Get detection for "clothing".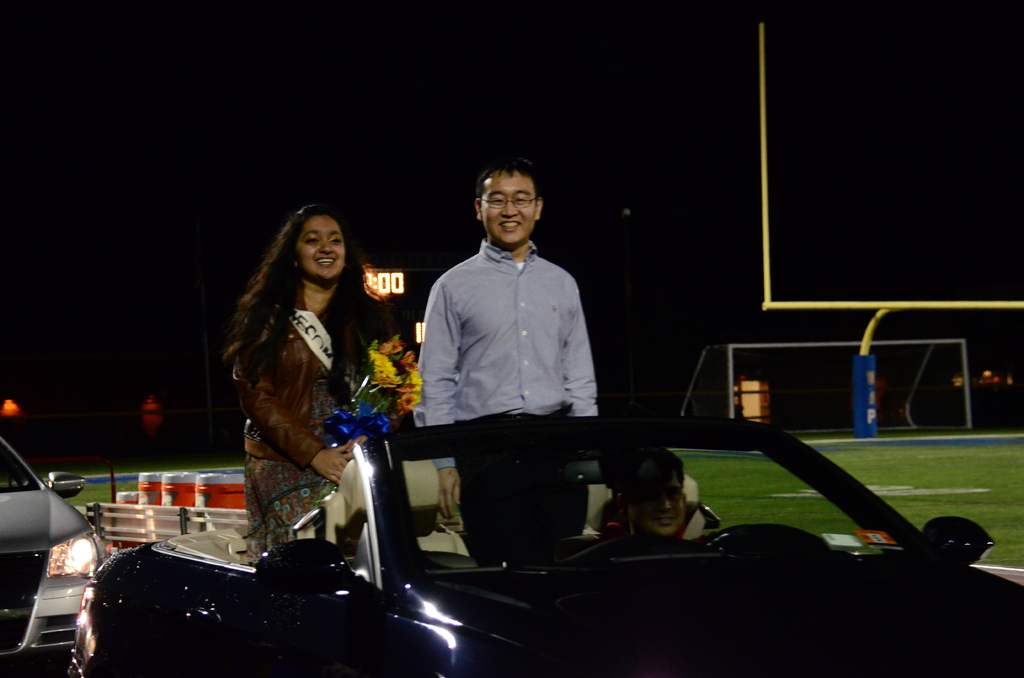
Detection: (x1=418, y1=231, x2=595, y2=462).
